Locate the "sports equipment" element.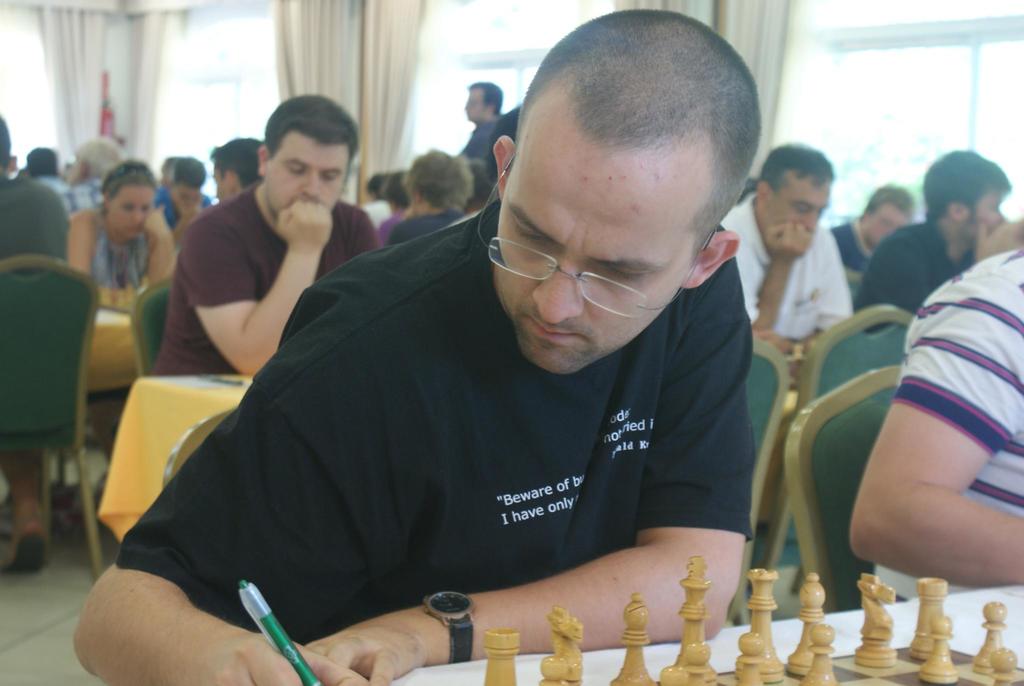
Element bbox: region(653, 641, 1023, 685).
